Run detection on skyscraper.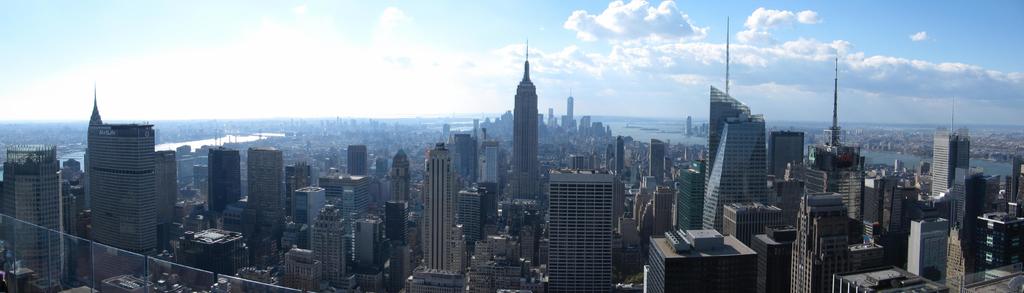
Result: 548, 173, 618, 292.
